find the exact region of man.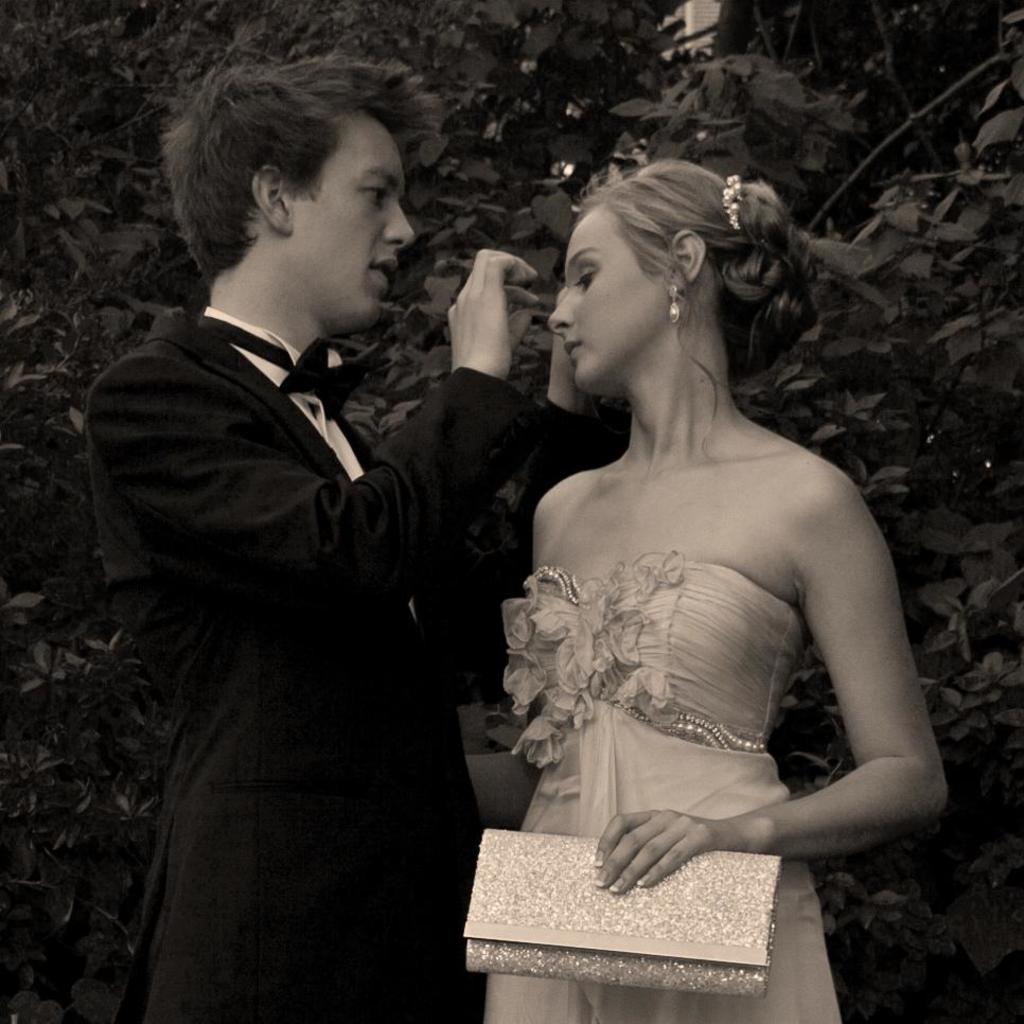
Exact region: (left=74, top=50, right=554, bottom=1008).
